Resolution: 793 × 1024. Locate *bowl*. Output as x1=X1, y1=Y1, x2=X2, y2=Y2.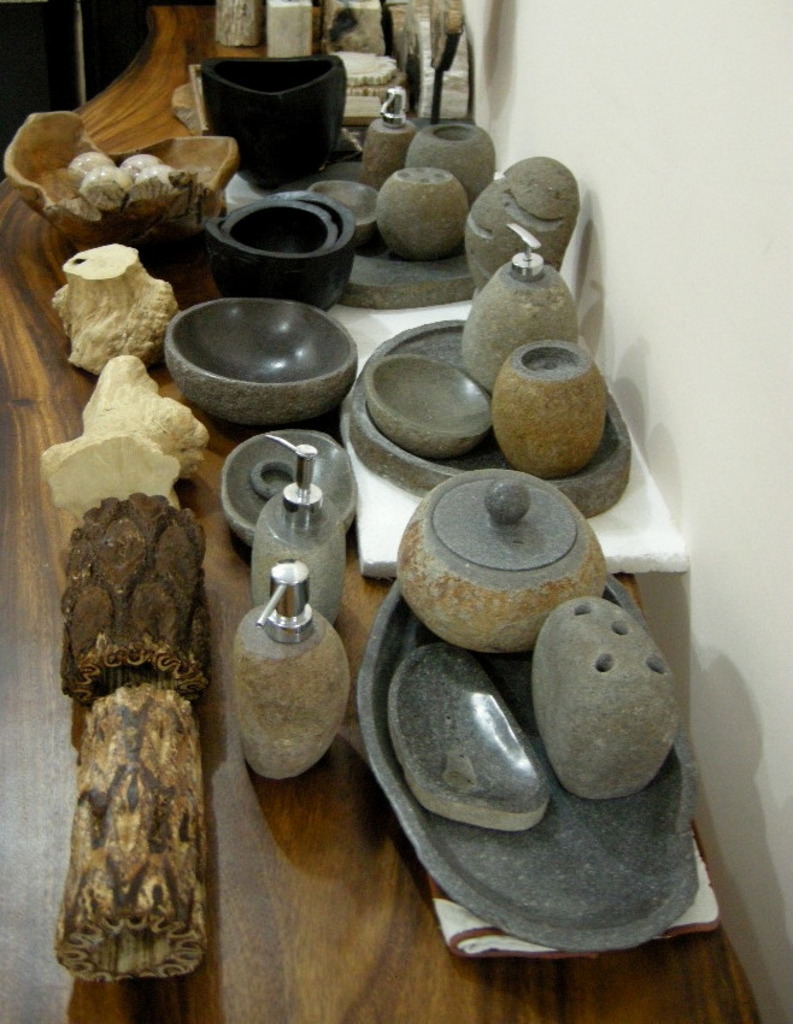
x1=225, y1=429, x2=357, y2=547.
